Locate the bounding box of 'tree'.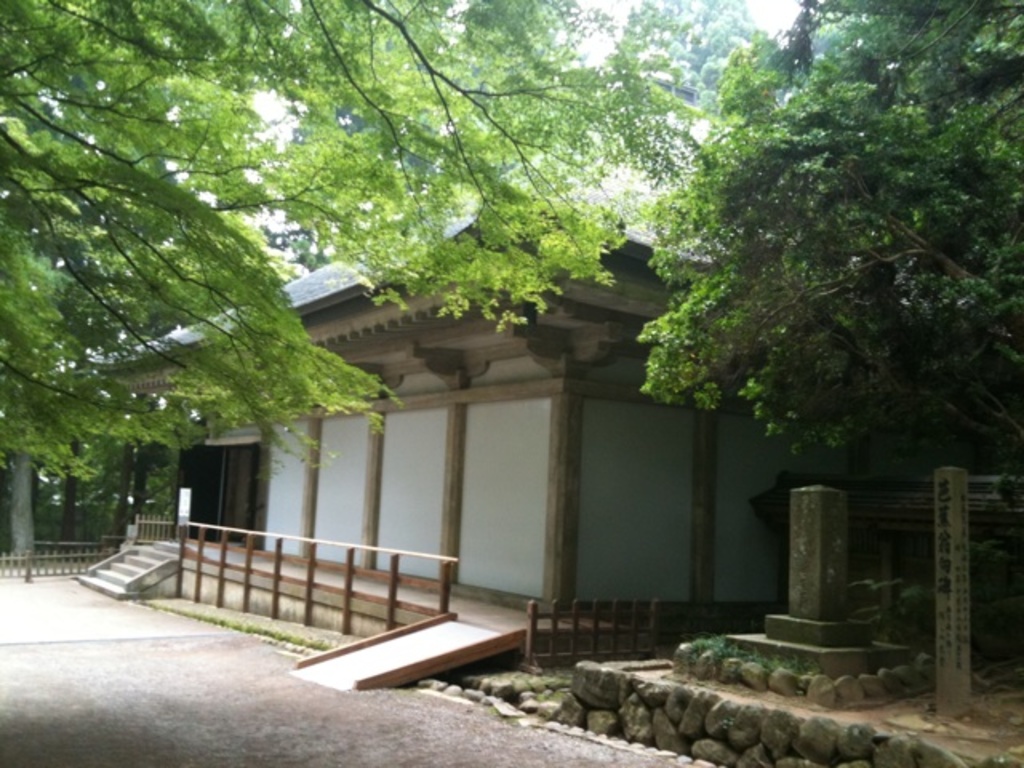
Bounding box: select_region(558, 0, 794, 224).
